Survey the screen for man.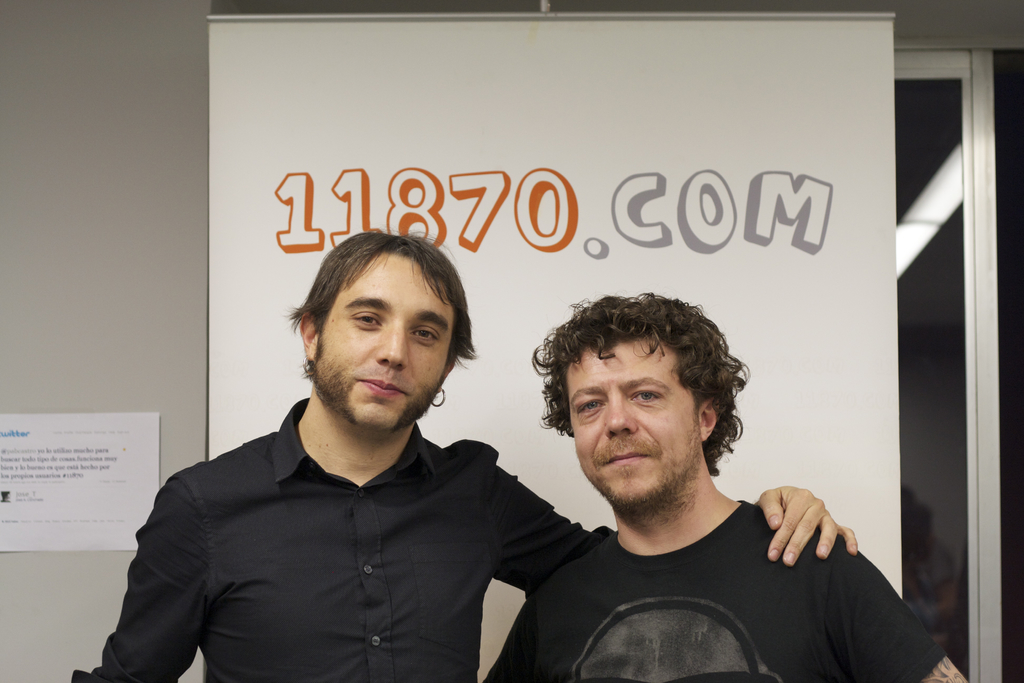
Survey found: [left=72, top=224, right=862, bottom=682].
